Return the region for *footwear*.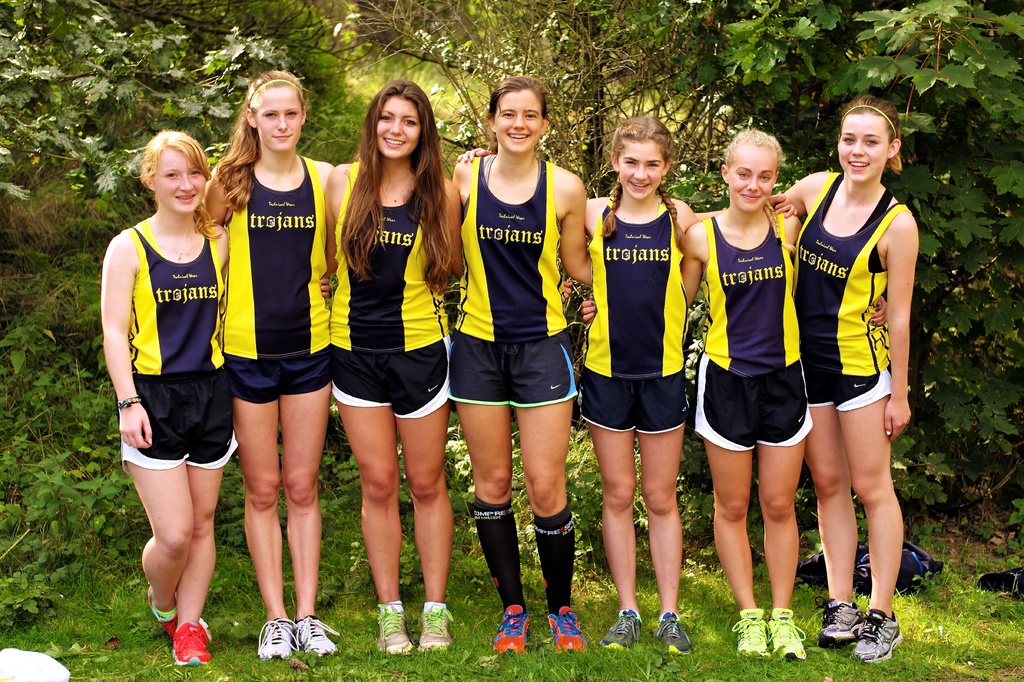
detection(296, 617, 337, 661).
